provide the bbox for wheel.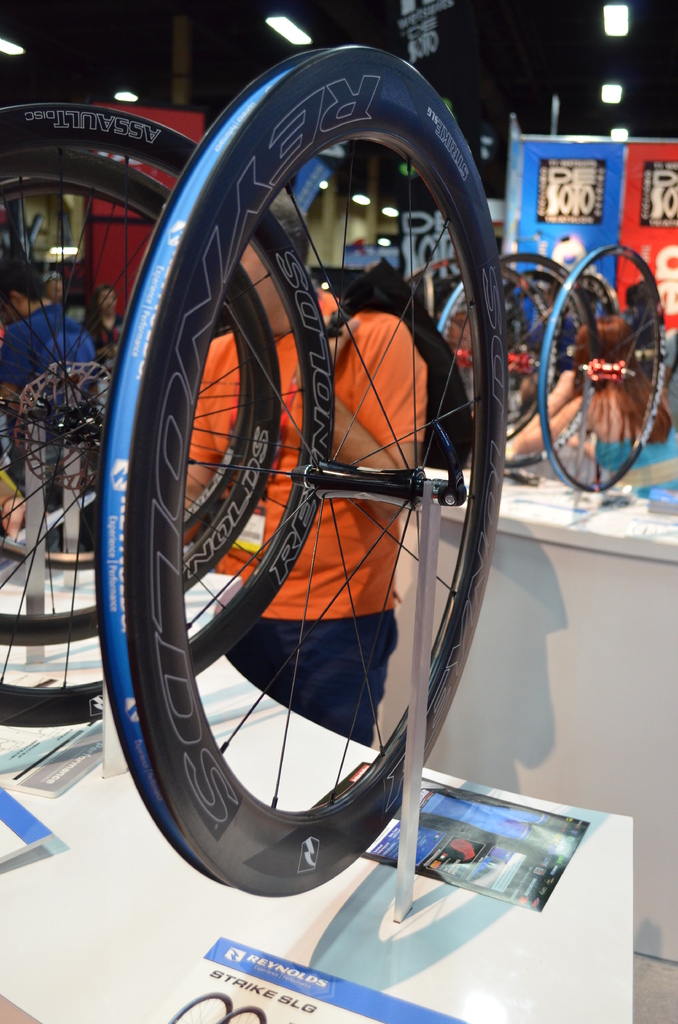
(x1=0, y1=95, x2=341, y2=729).
